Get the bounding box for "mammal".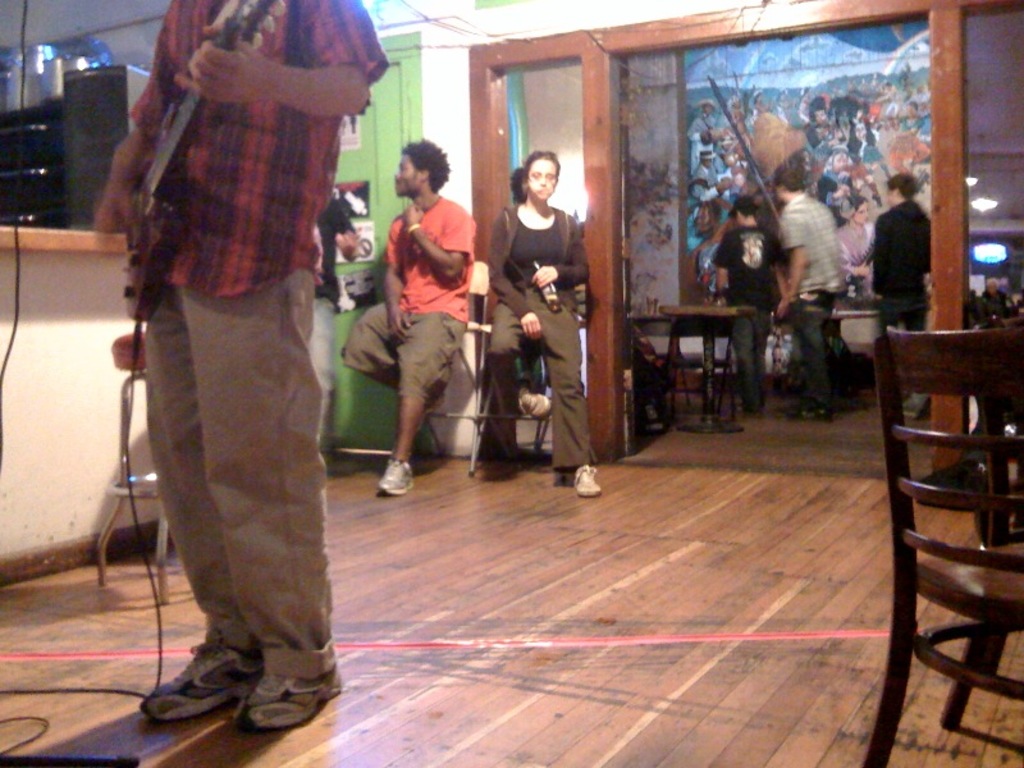
712:196:782:408.
